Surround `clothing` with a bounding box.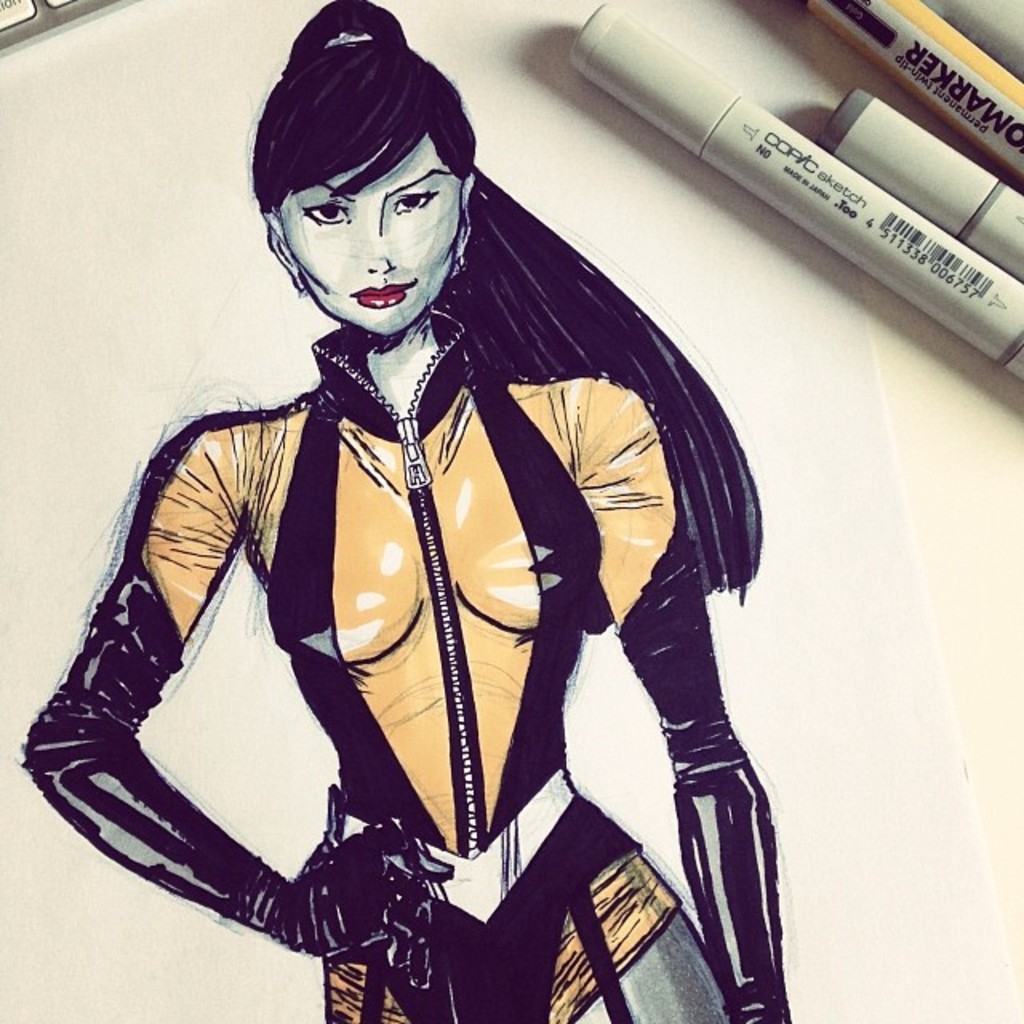
{"left": 46, "top": 139, "right": 787, "bottom": 976}.
